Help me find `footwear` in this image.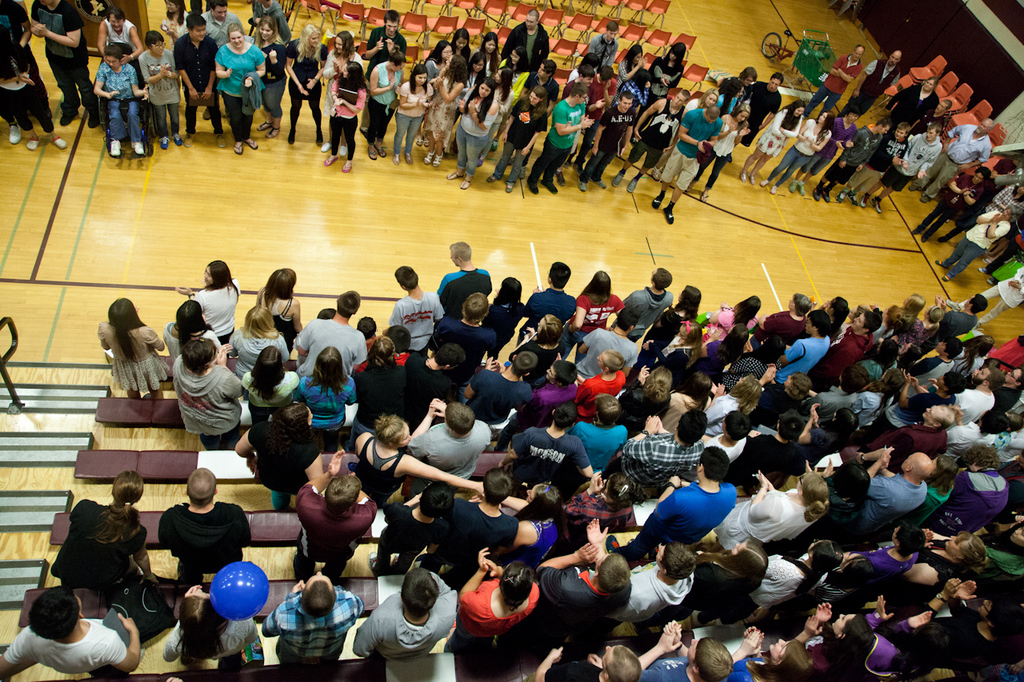
Found it: {"left": 183, "top": 131, "right": 195, "bottom": 149}.
